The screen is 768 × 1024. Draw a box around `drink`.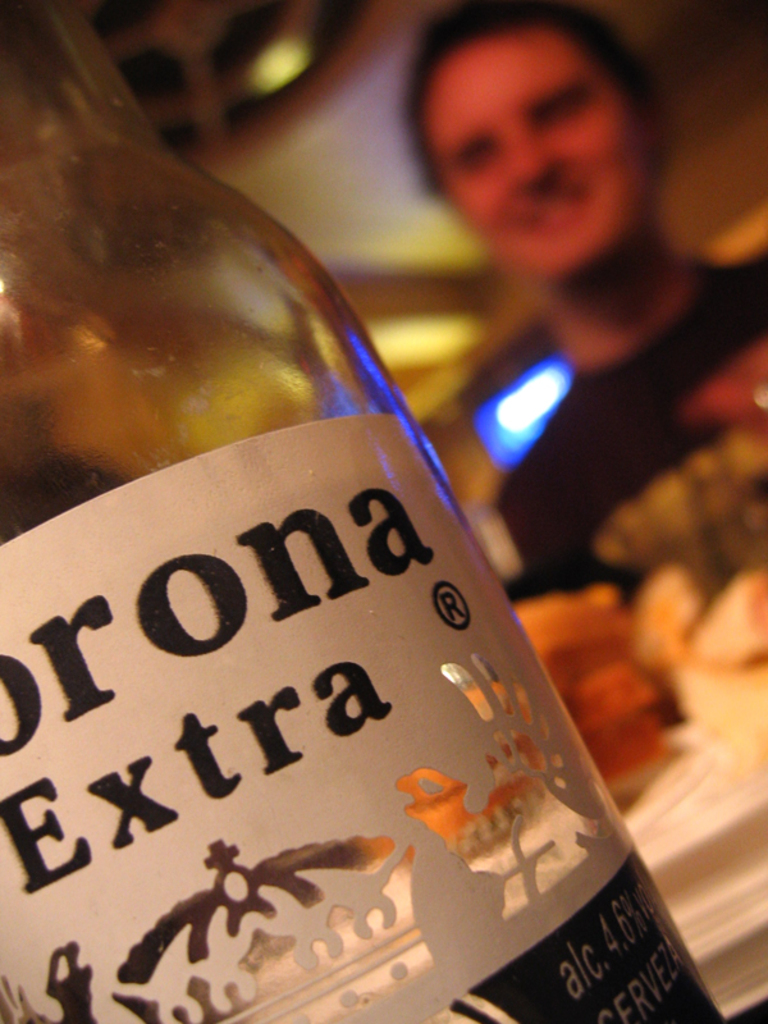
bbox(0, 212, 732, 1023).
